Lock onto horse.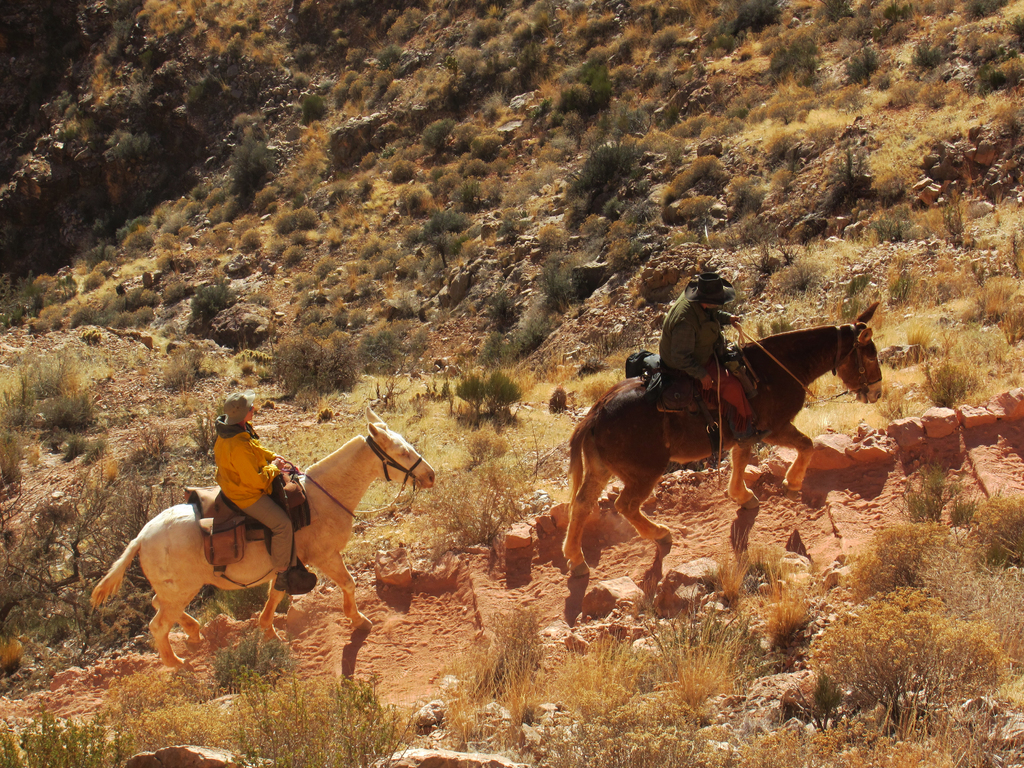
Locked: (x1=562, y1=303, x2=886, y2=584).
